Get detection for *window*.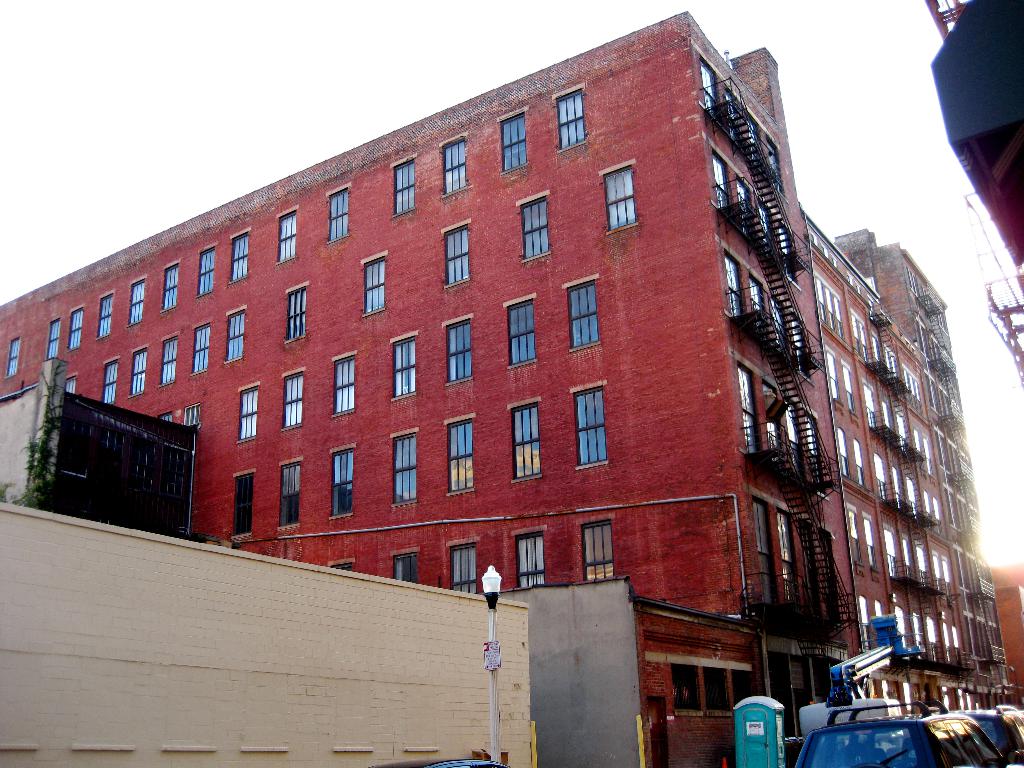
Detection: 393,160,417,214.
